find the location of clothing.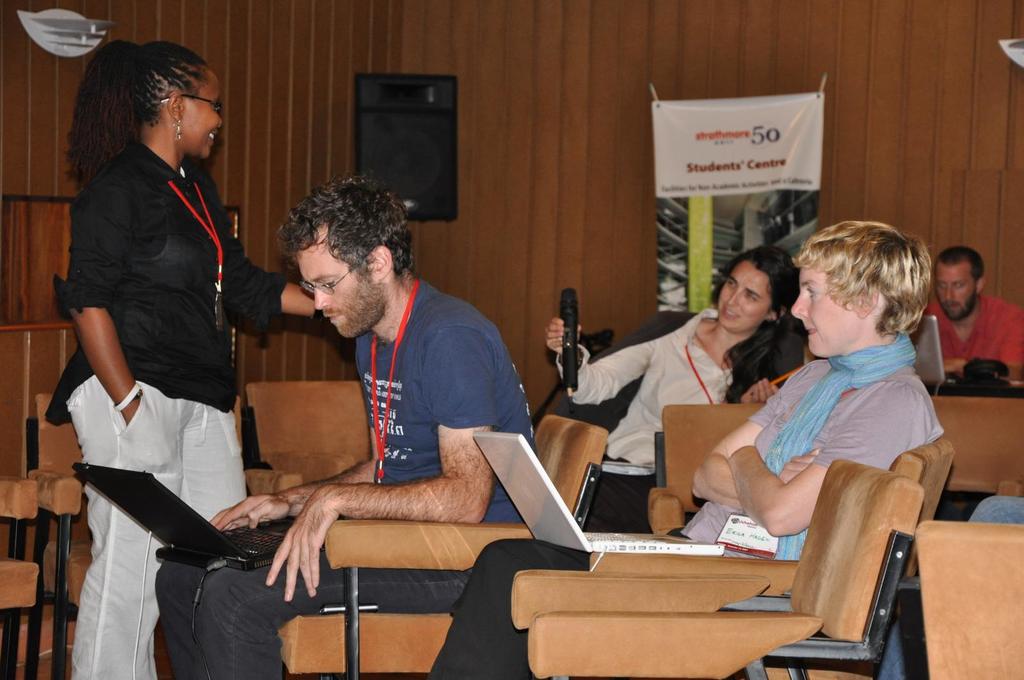
Location: select_region(554, 304, 731, 463).
